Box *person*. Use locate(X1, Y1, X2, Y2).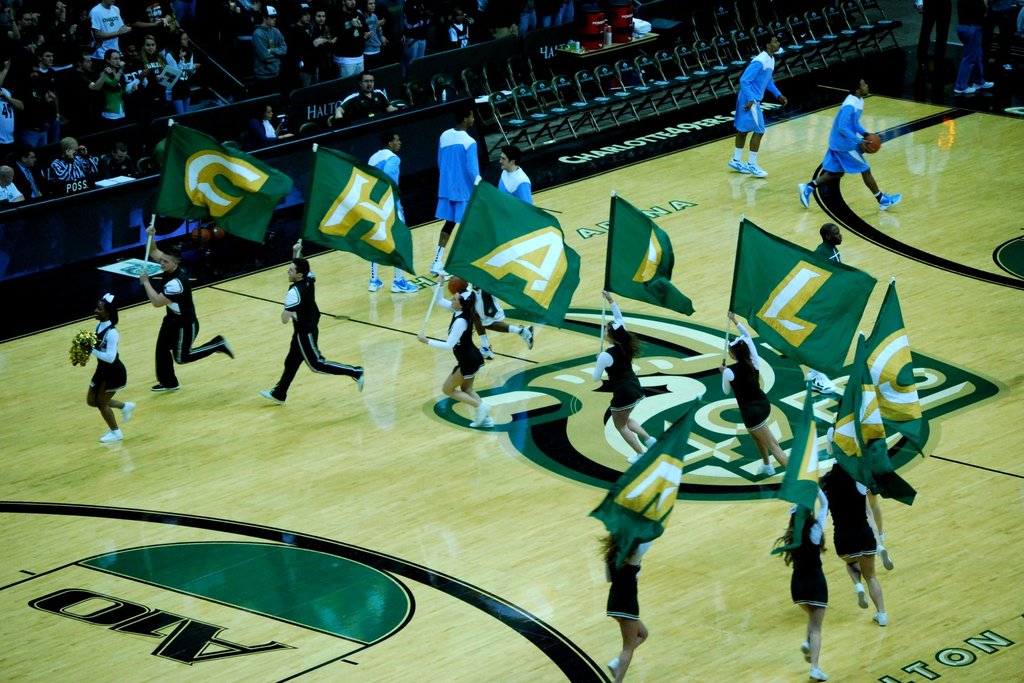
locate(592, 293, 658, 466).
